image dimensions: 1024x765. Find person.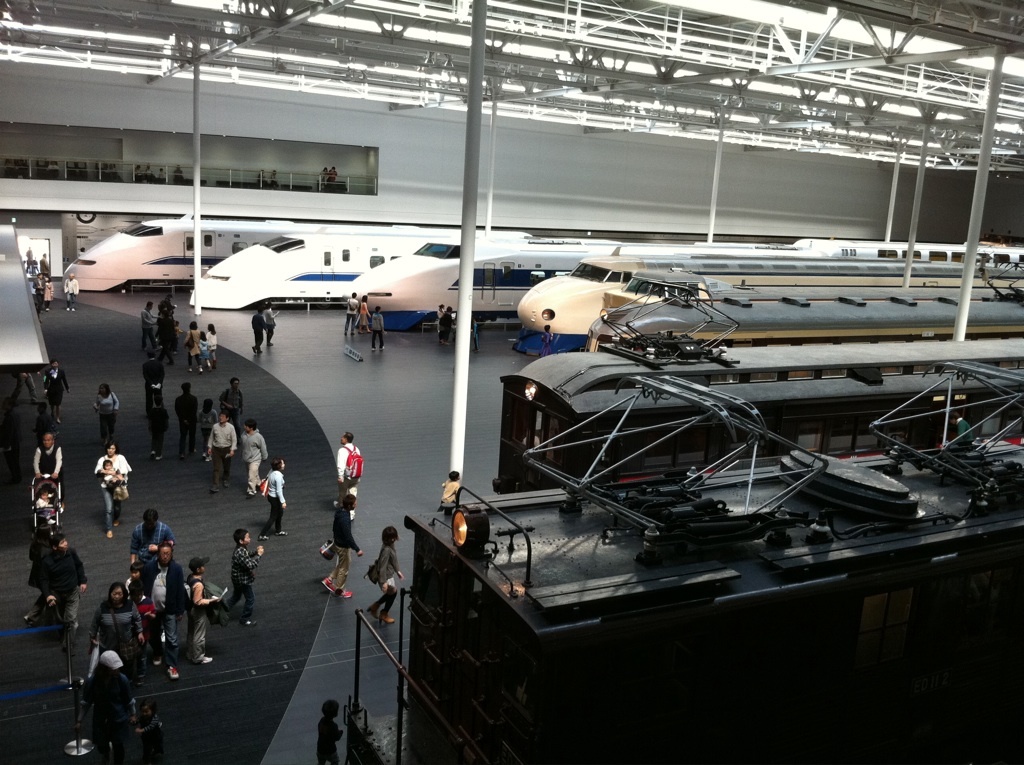
BBox(174, 379, 198, 448).
